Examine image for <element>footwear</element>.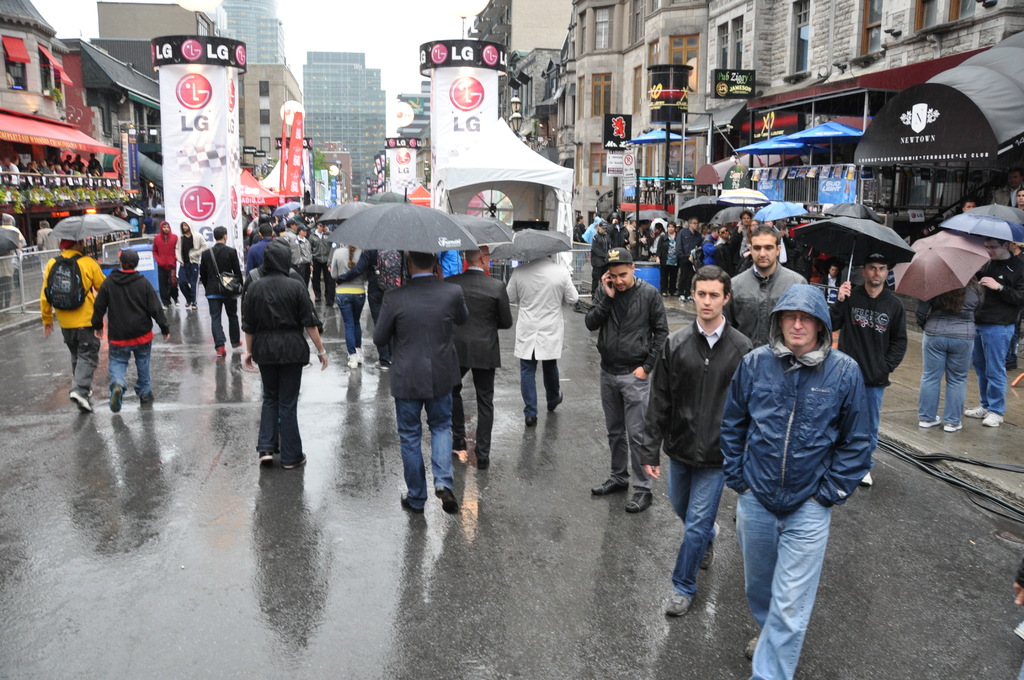
Examination result: (70, 393, 89, 413).
